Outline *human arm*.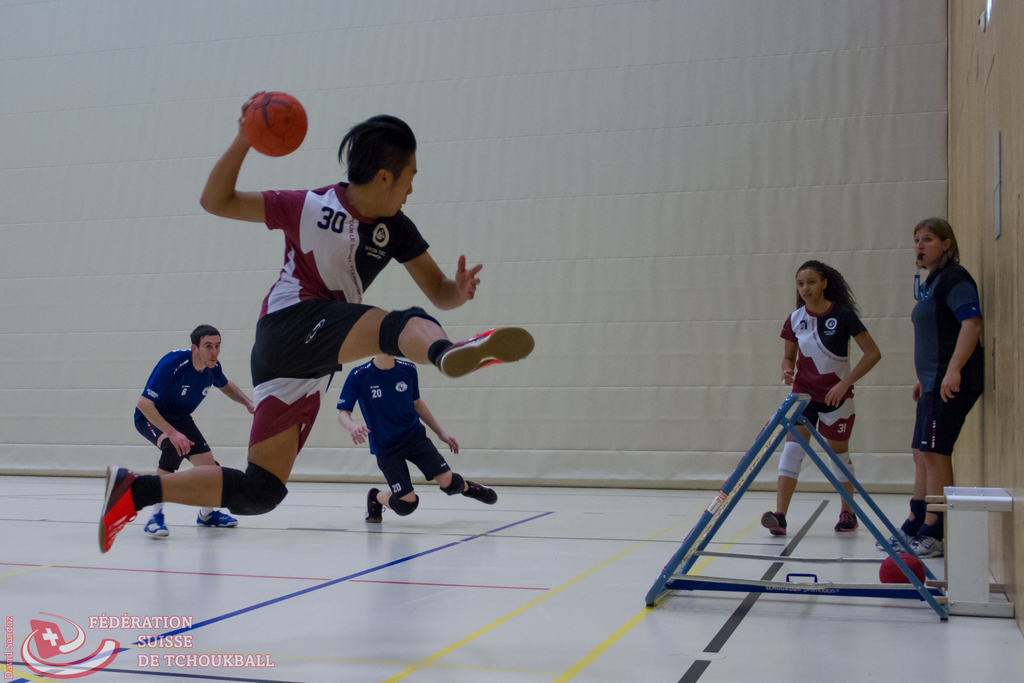
Outline: x1=195, y1=95, x2=303, y2=251.
